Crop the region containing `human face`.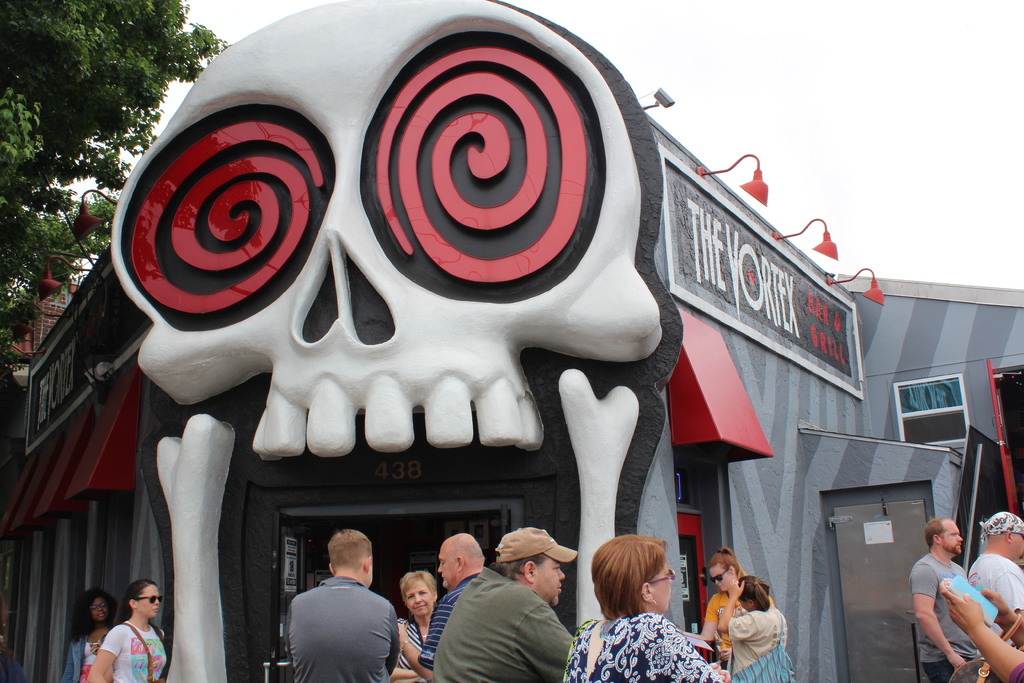
Crop region: x1=537 y1=556 x2=564 y2=601.
